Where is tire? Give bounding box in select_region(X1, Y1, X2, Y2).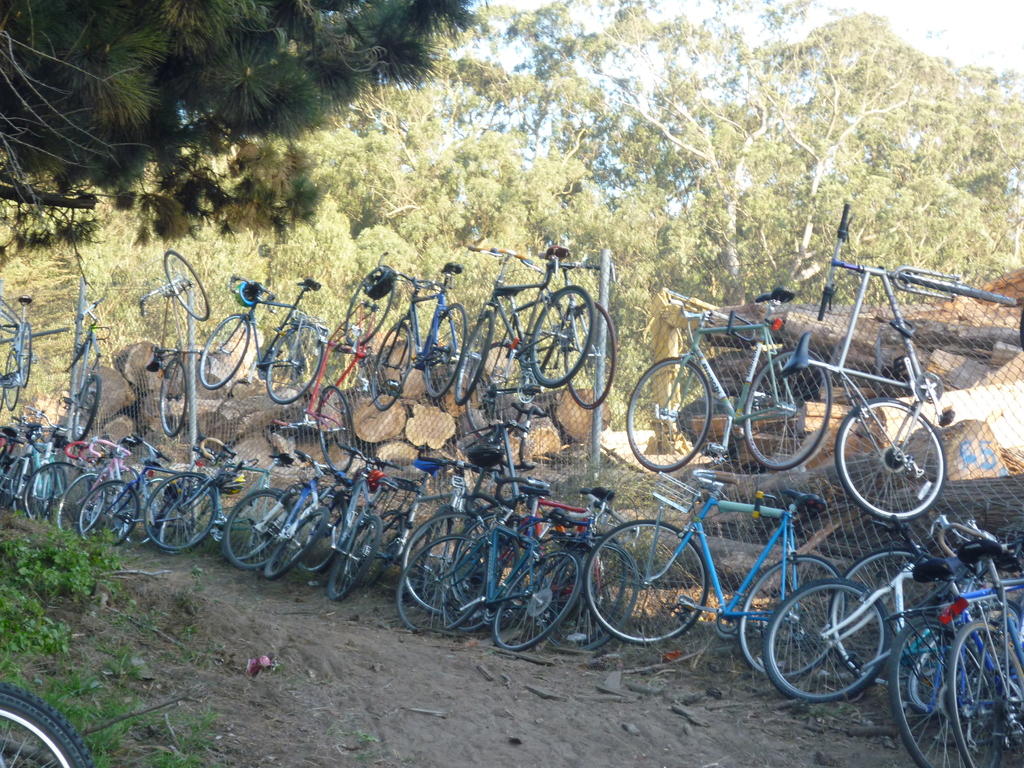
select_region(25, 462, 100, 522).
